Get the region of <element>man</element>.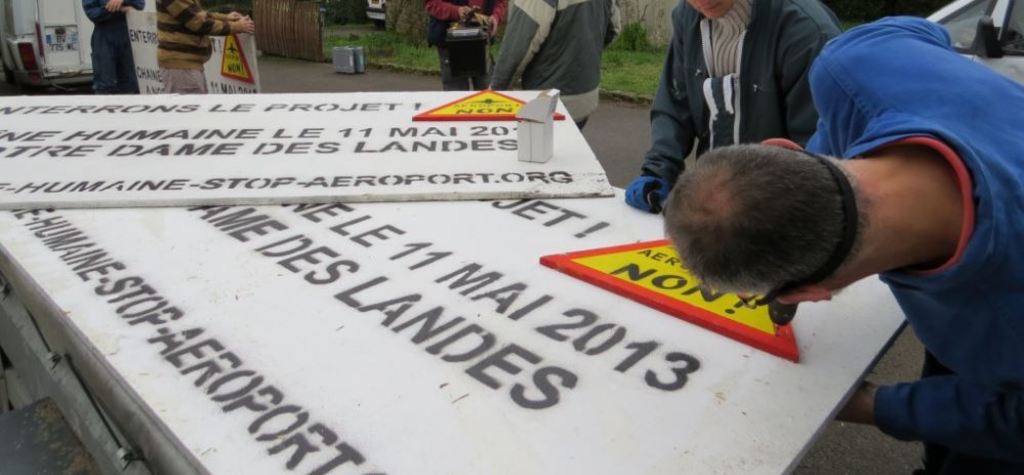
x1=620, y1=0, x2=845, y2=216.
